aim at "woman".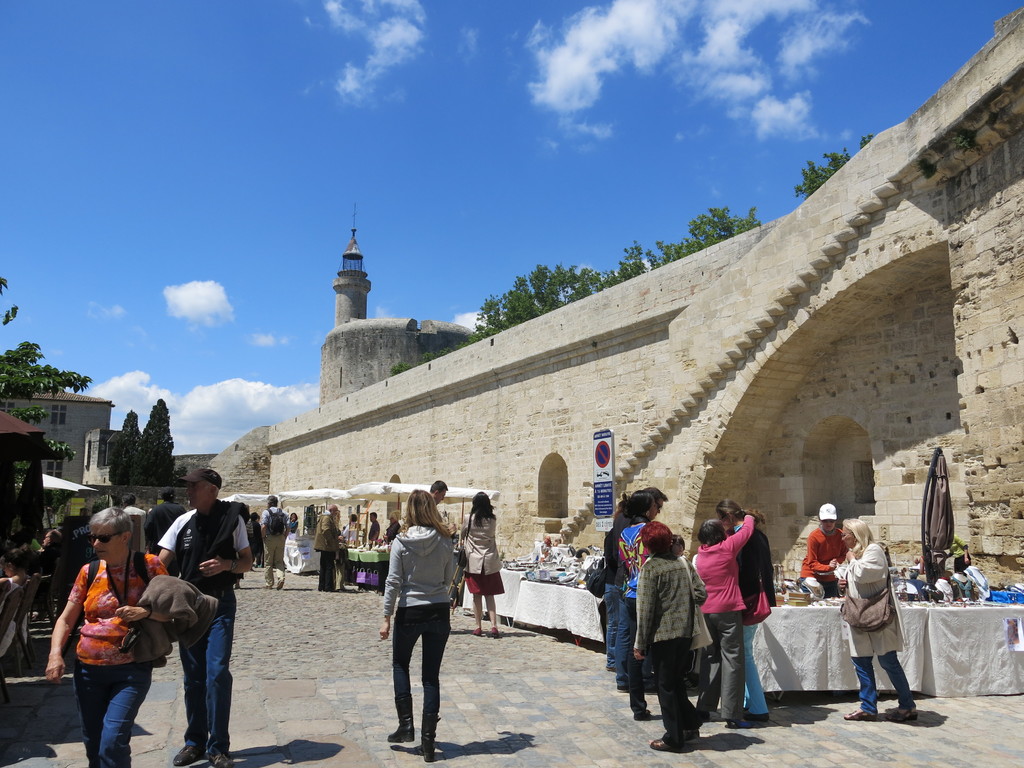
Aimed at <region>460, 491, 505, 637</region>.
